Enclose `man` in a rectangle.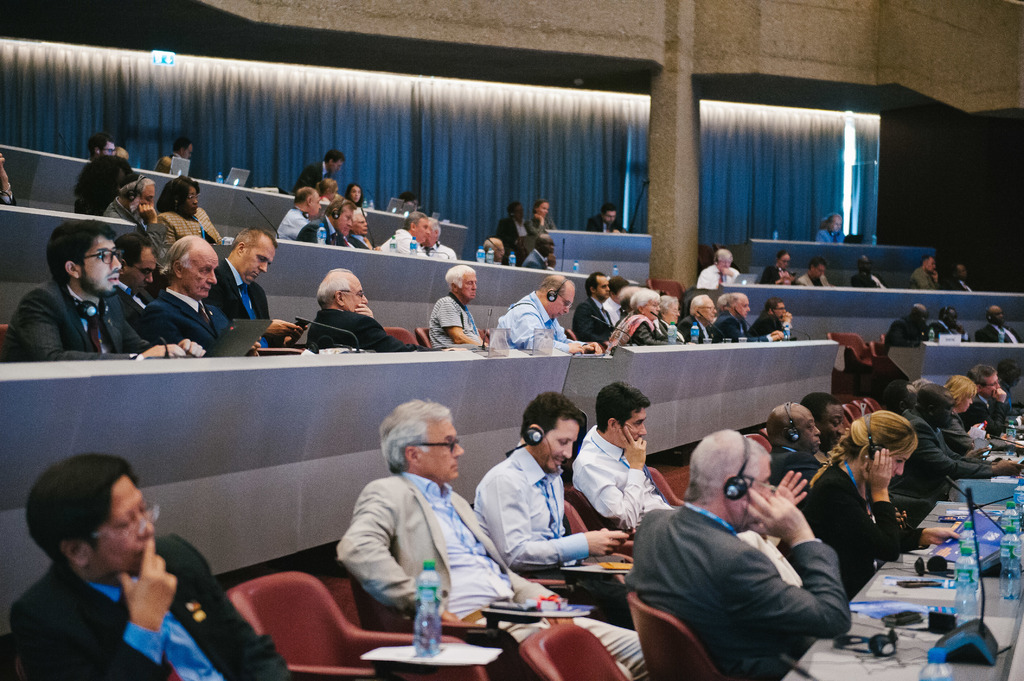
799 387 845 471.
